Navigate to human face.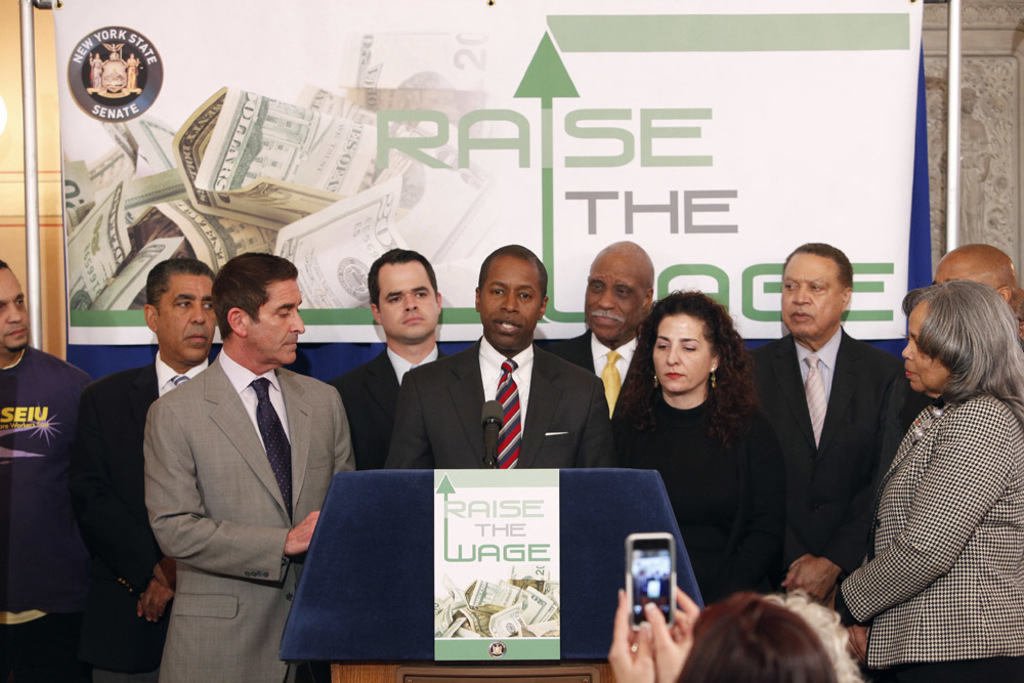
Navigation target: locate(650, 309, 709, 391).
